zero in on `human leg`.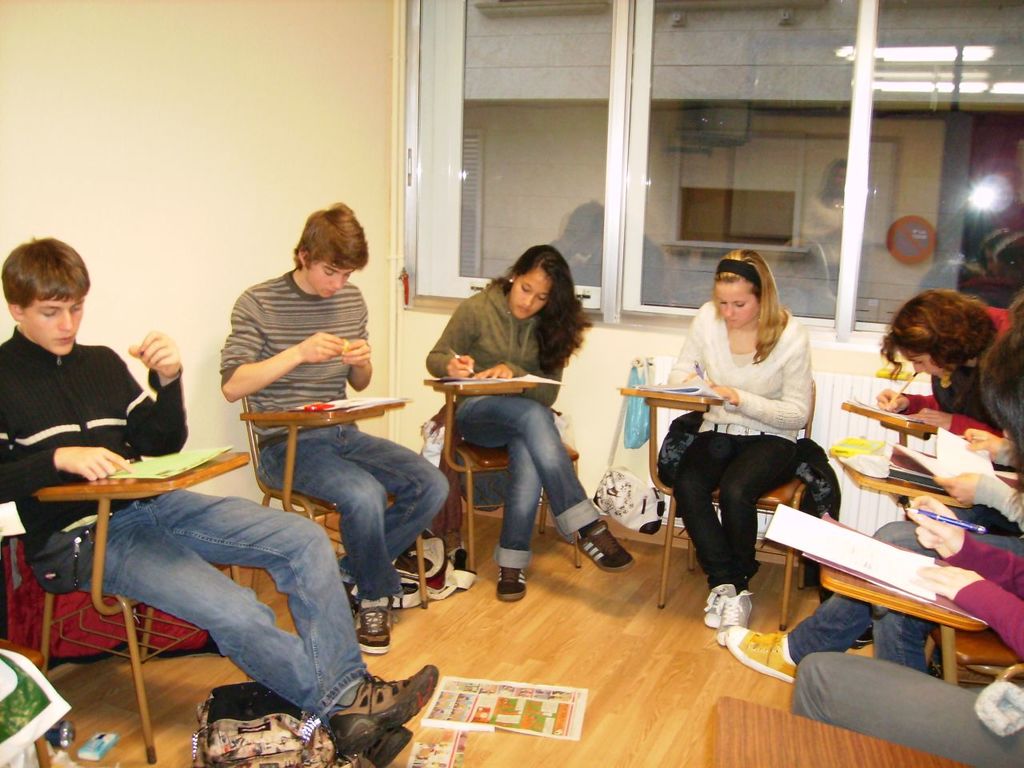
Zeroed in: 505, 448, 542, 602.
